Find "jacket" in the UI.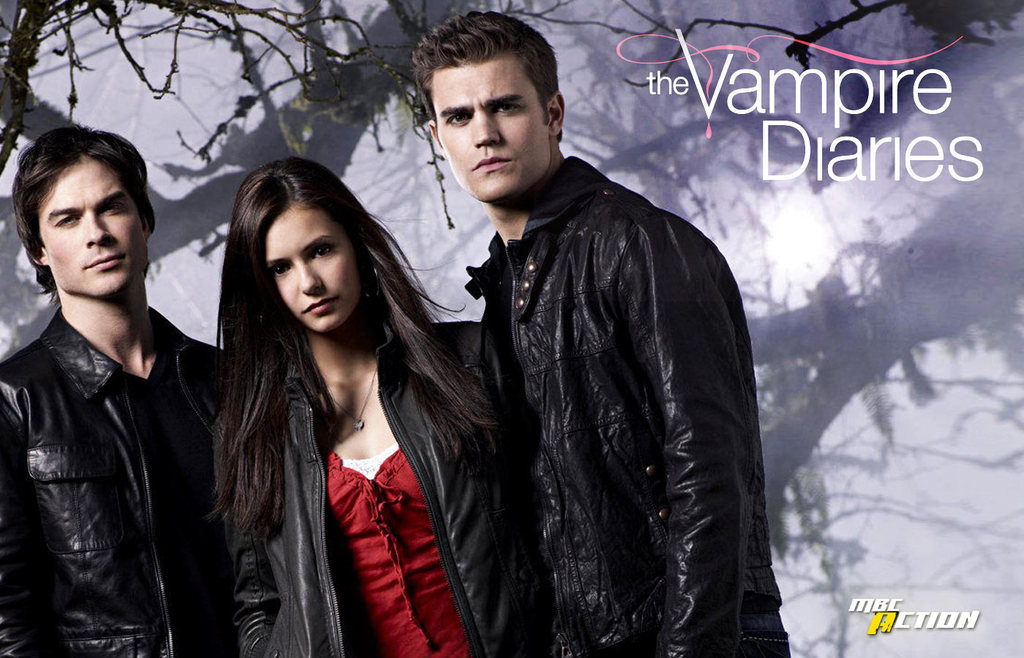
UI element at <bbox>214, 302, 481, 657</bbox>.
